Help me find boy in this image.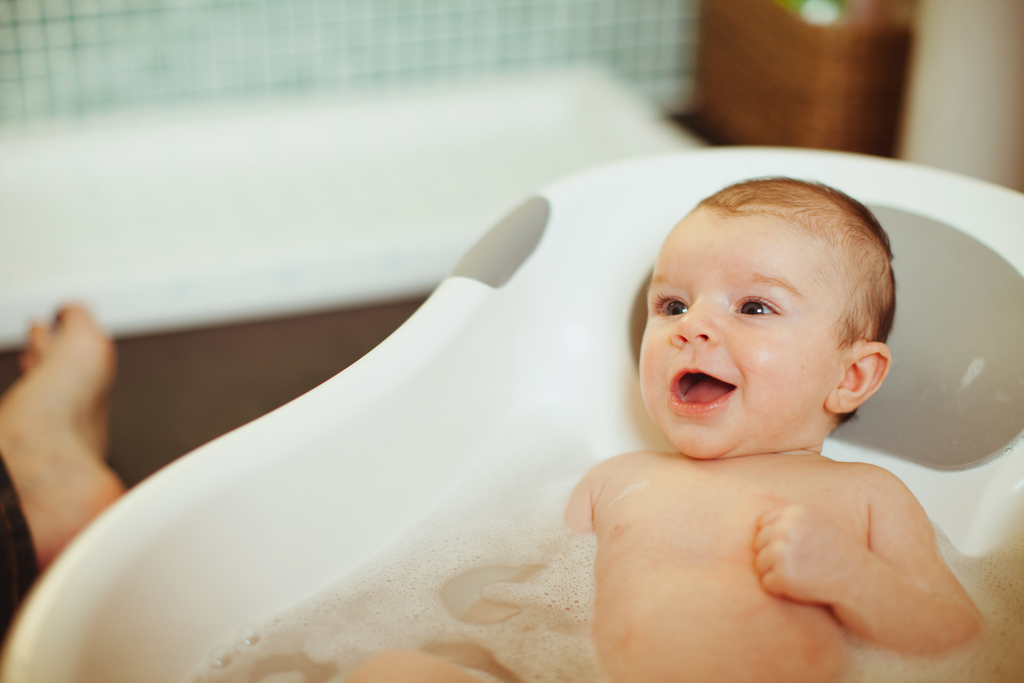
Found it: l=504, t=283, r=1023, b=679.
